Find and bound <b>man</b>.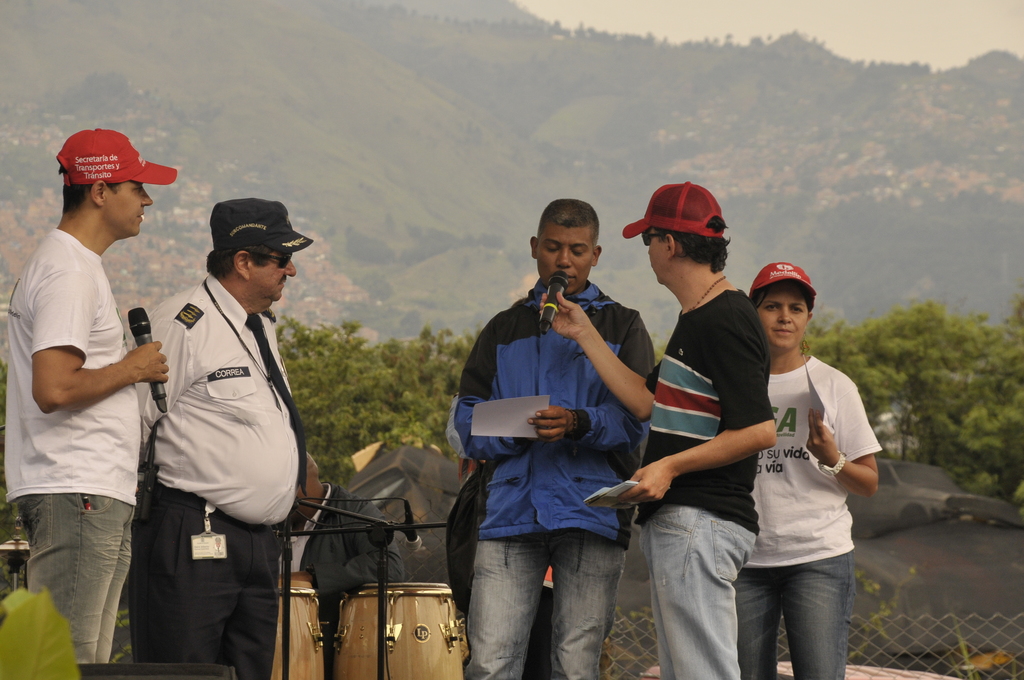
Bound: crop(452, 193, 652, 679).
